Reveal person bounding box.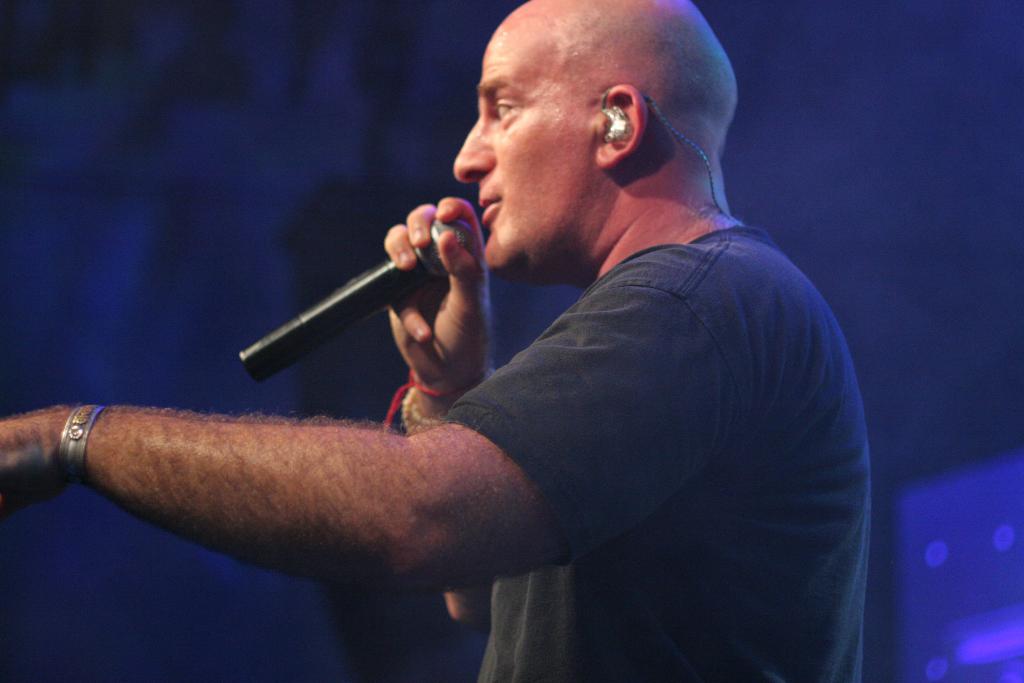
Revealed: <bbox>183, 24, 887, 662</bbox>.
